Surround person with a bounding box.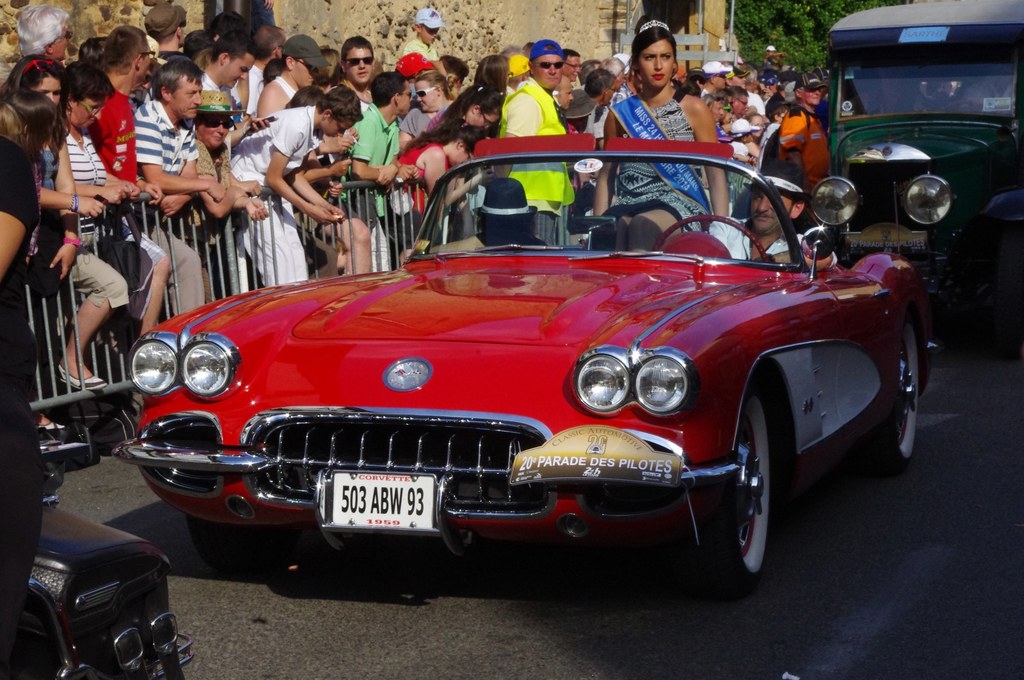
locate(713, 158, 829, 265).
